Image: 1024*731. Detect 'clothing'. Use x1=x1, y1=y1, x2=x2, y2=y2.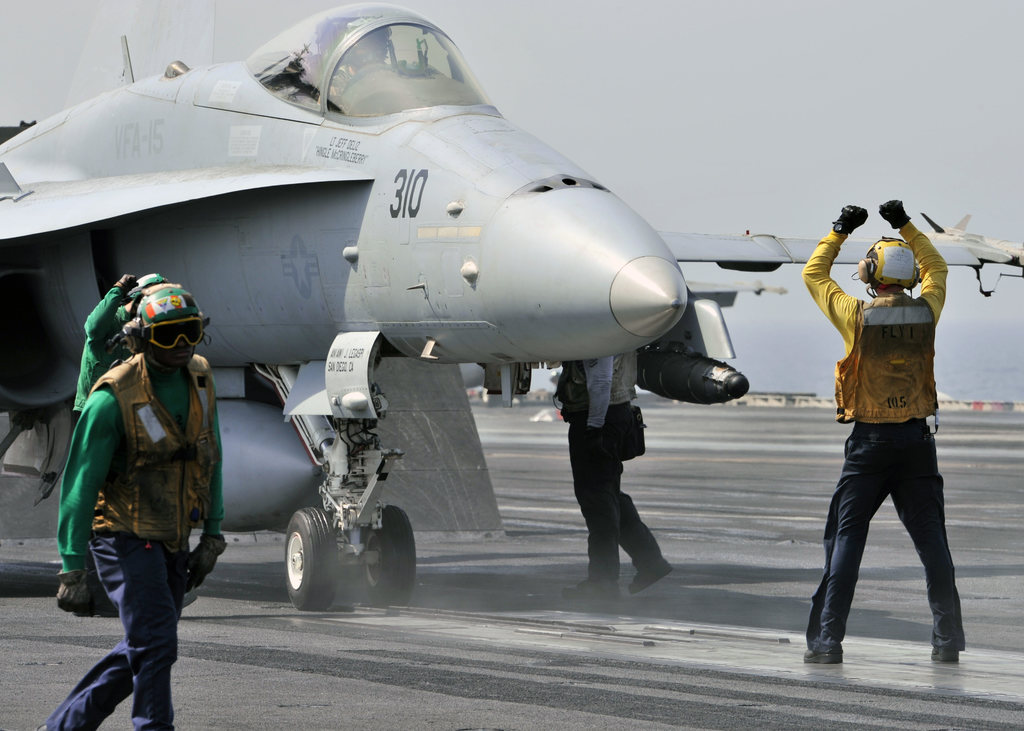
x1=573, y1=419, x2=670, y2=600.
